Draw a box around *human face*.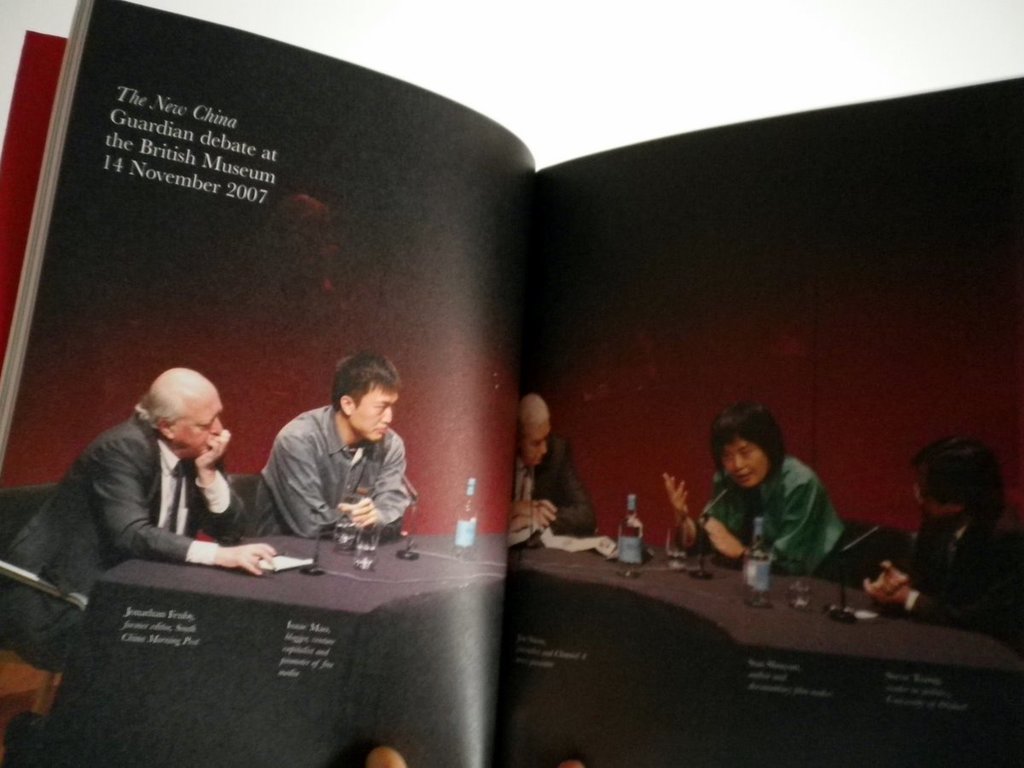
left=721, top=442, right=771, bottom=485.
